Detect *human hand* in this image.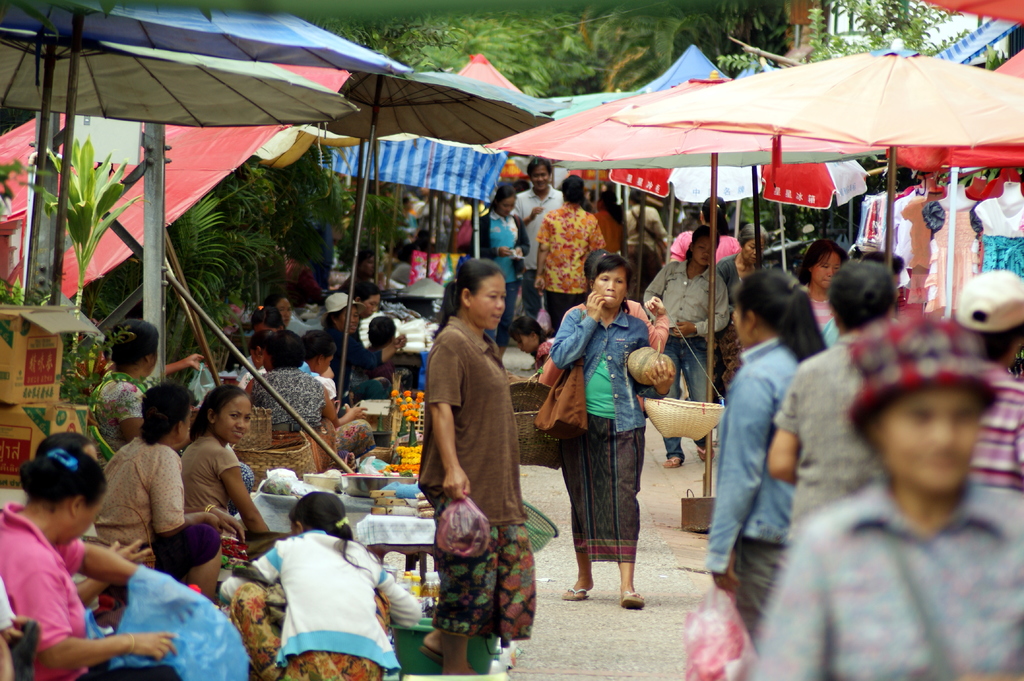
Detection: BBox(442, 468, 471, 503).
